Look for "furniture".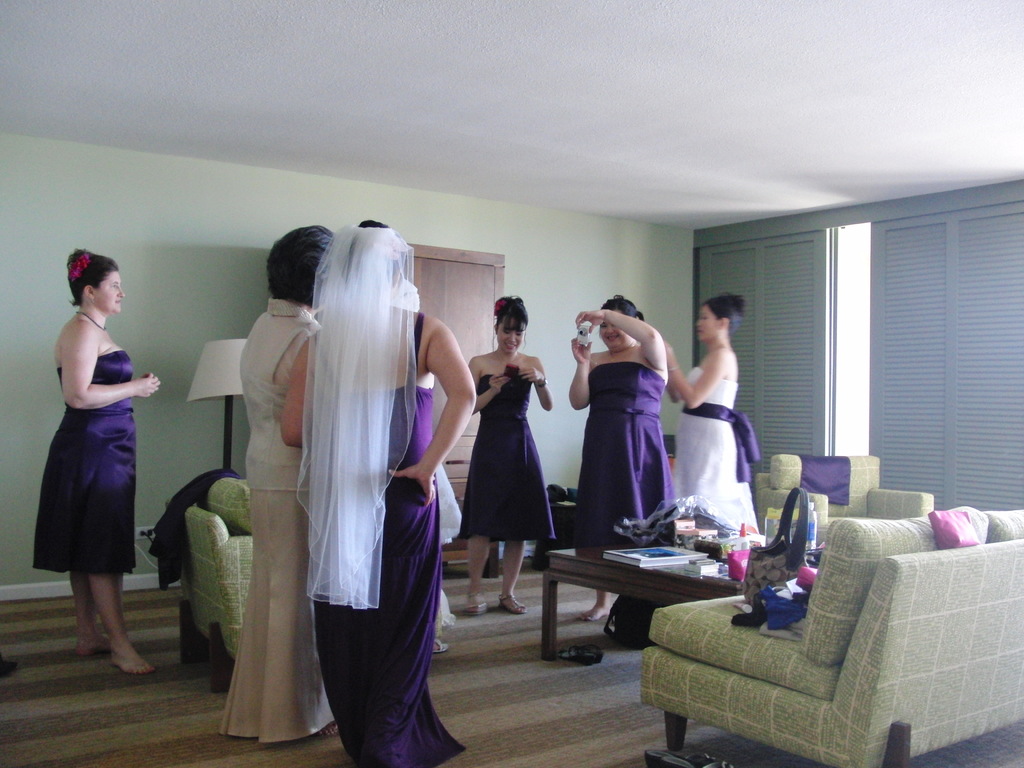
Found: locate(406, 241, 498, 580).
